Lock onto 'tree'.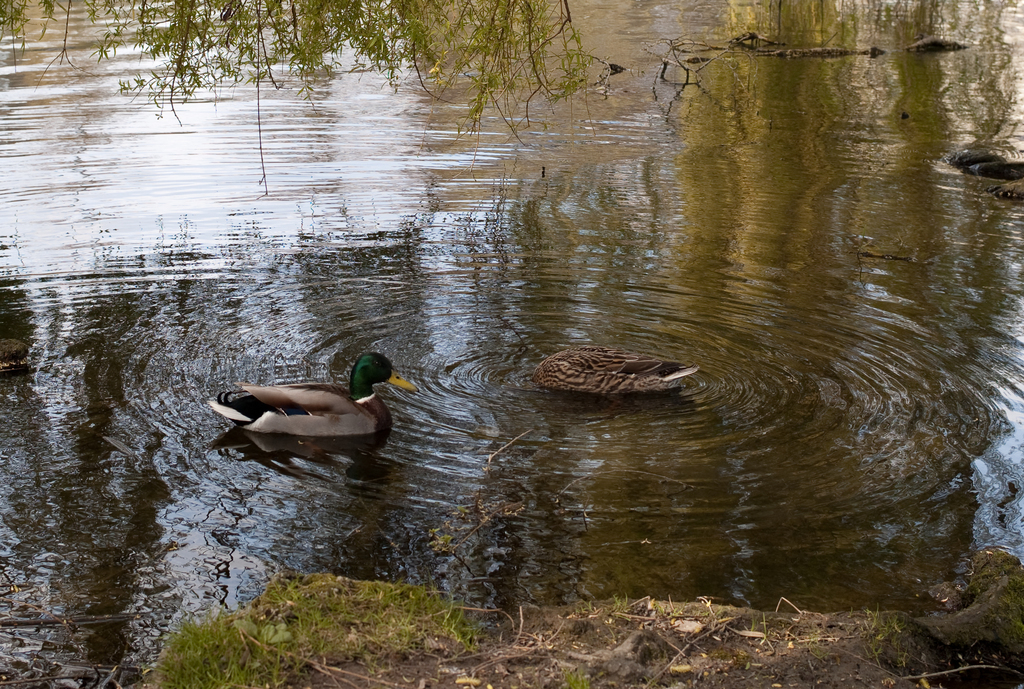
Locked: {"x1": 0, "y1": 0, "x2": 611, "y2": 196}.
